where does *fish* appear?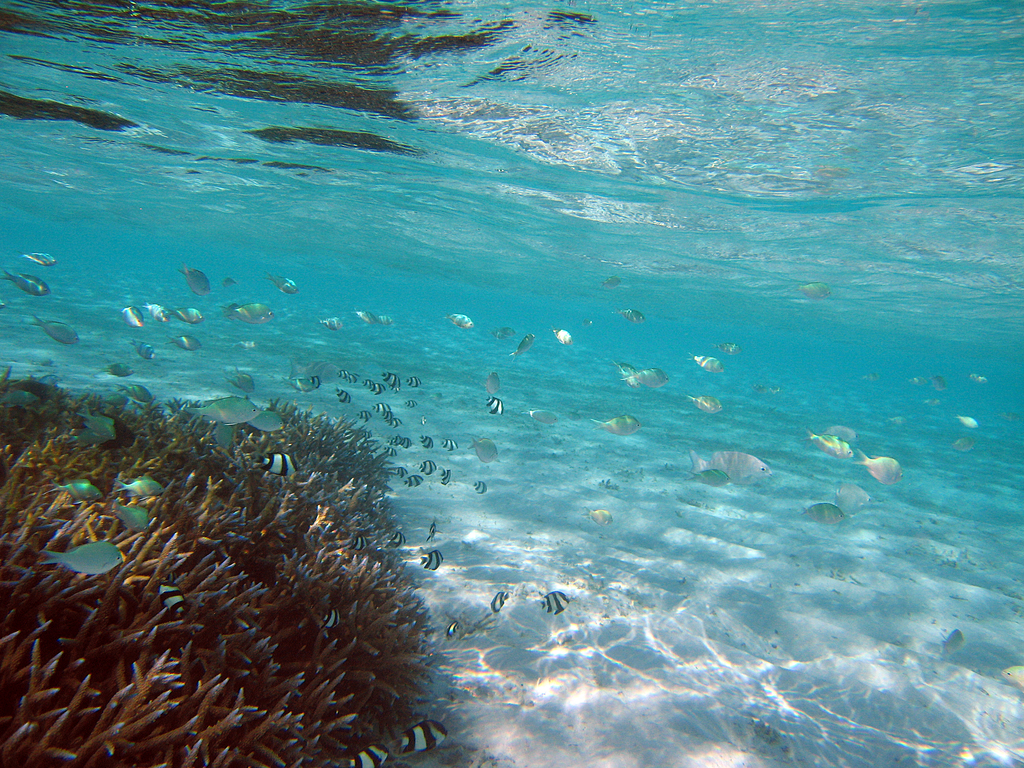
Appears at 120, 300, 141, 325.
